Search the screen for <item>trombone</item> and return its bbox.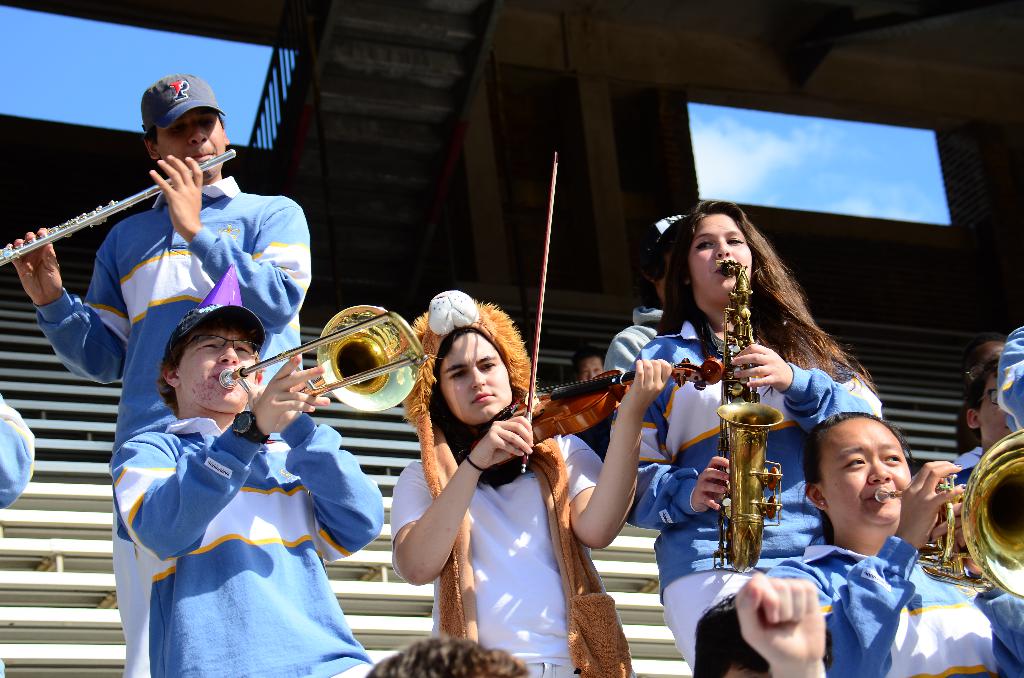
Found: box(221, 302, 428, 416).
